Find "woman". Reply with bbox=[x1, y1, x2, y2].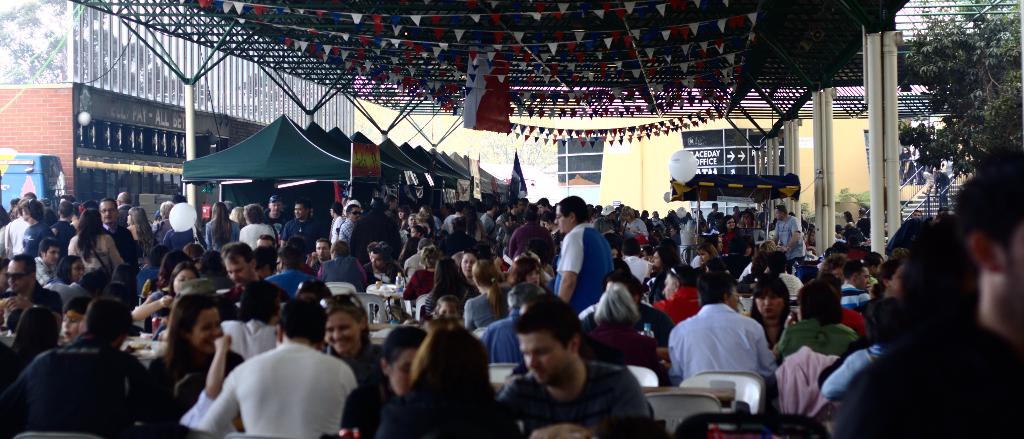
bbox=[712, 217, 740, 240].
